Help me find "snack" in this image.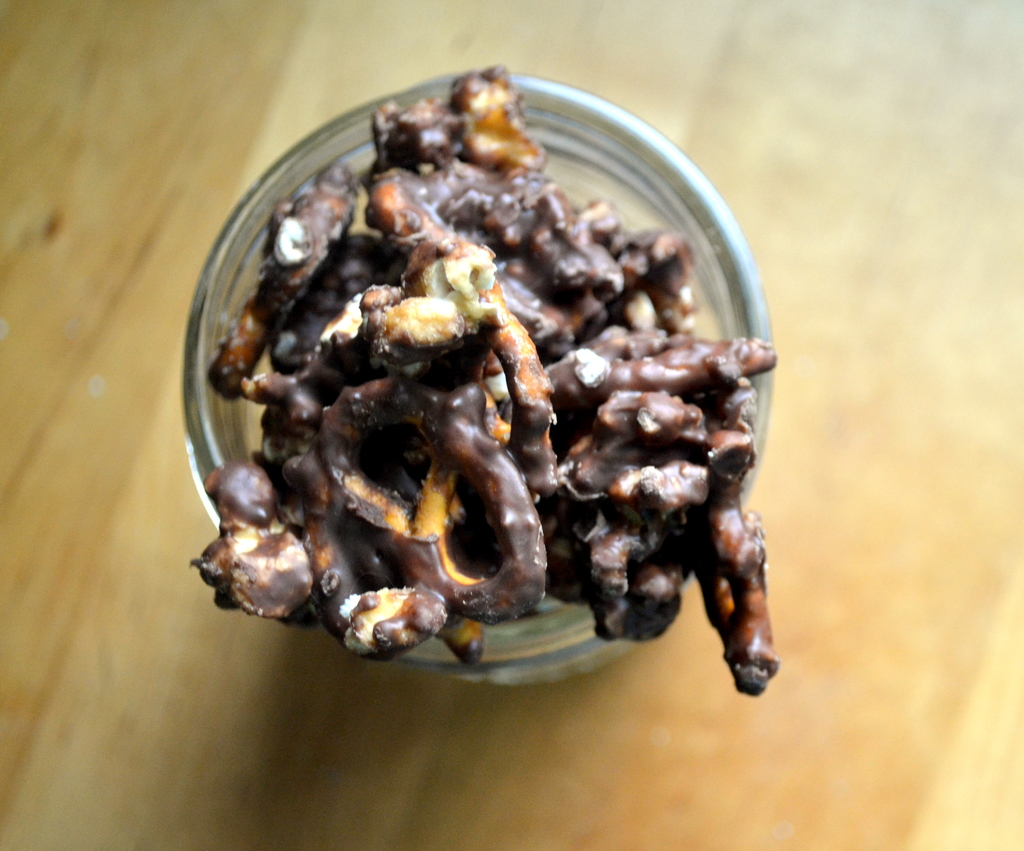
Found it: (186,58,767,699).
